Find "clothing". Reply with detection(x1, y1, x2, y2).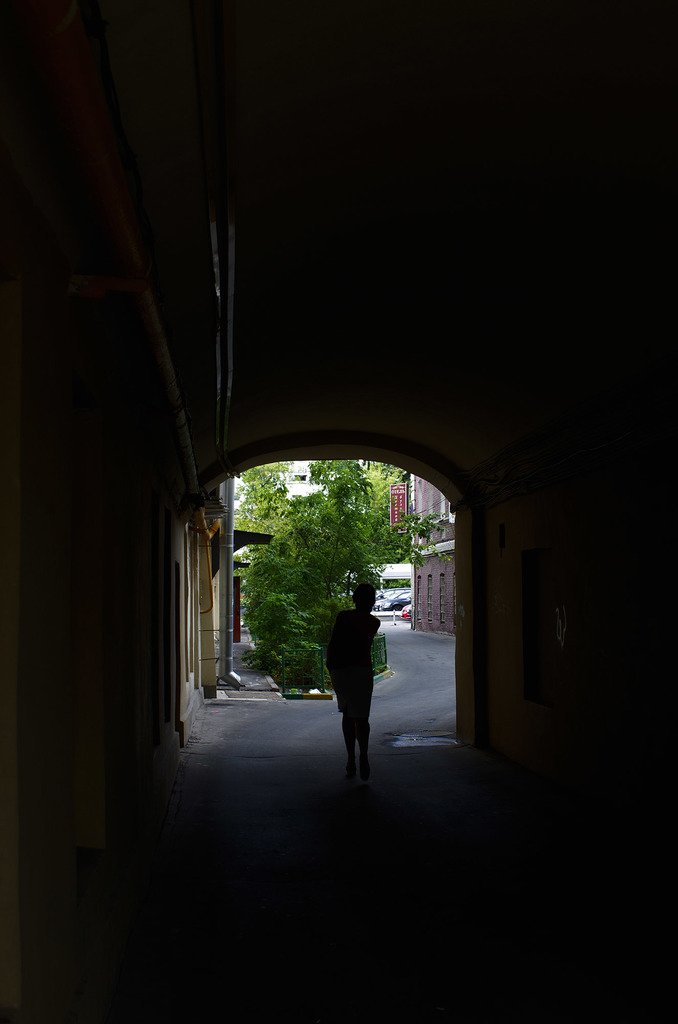
detection(323, 589, 389, 746).
